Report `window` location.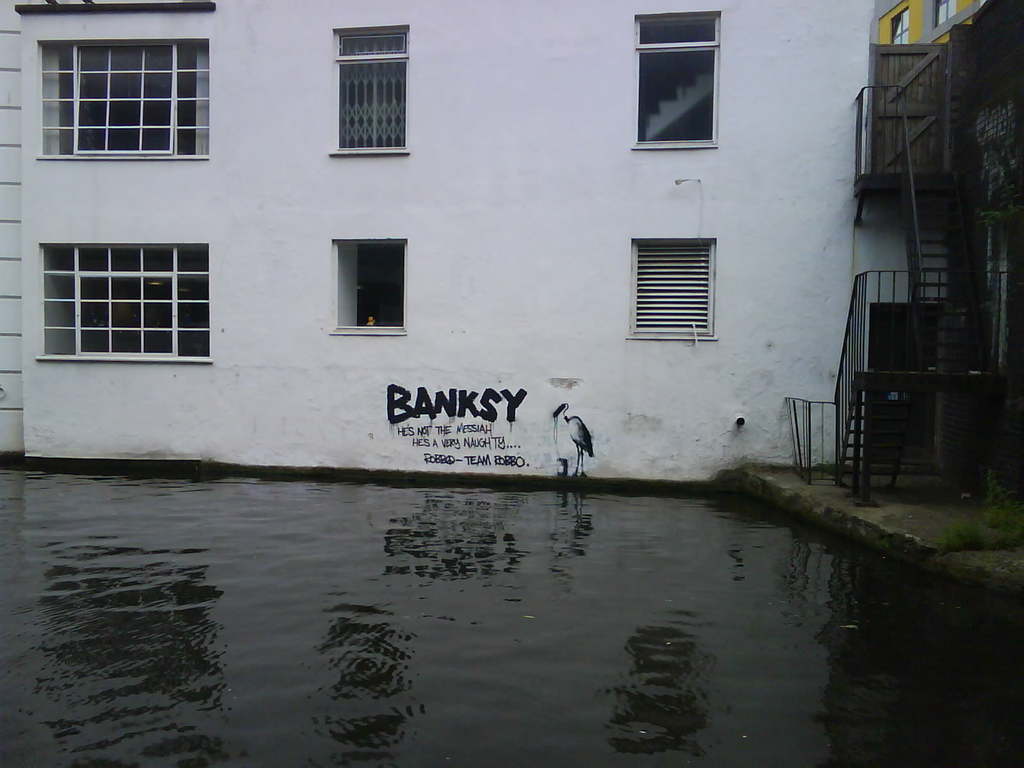
Report: left=631, top=11, right=724, bottom=148.
